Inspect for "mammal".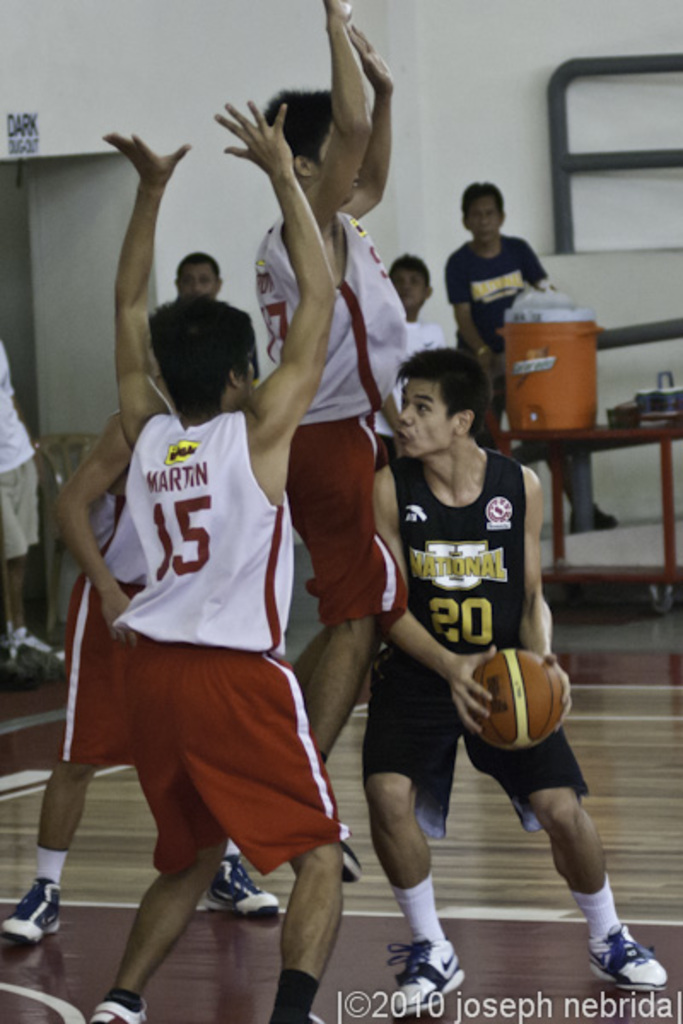
Inspection: [x1=359, y1=329, x2=664, y2=1022].
